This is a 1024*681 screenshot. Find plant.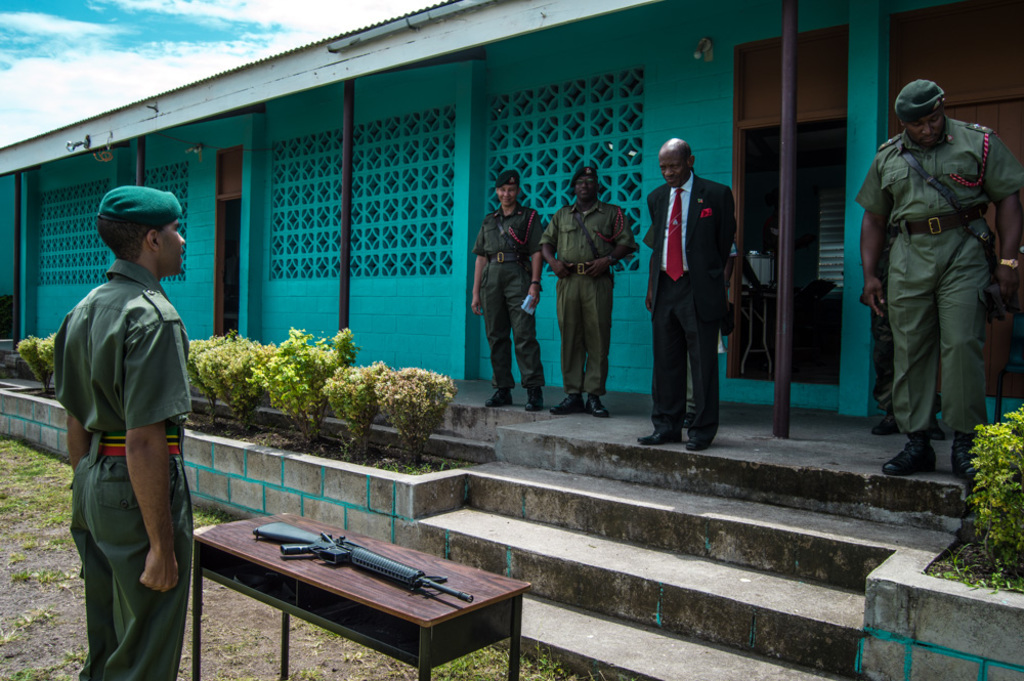
Bounding box: bbox=[42, 337, 59, 394].
